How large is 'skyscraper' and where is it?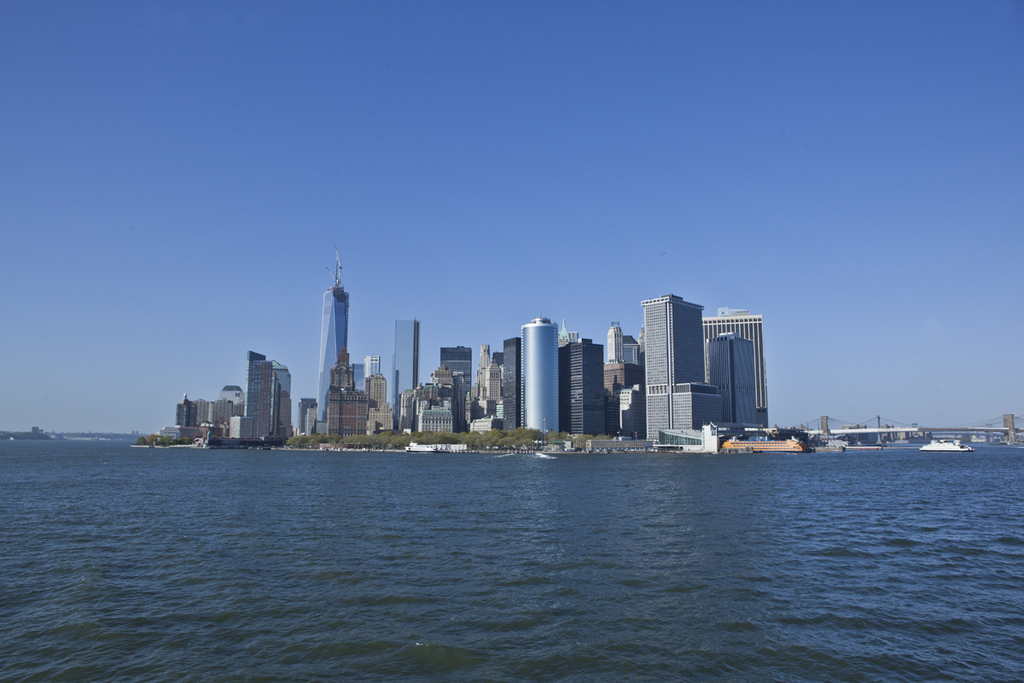
Bounding box: x1=473, y1=346, x2=503, y2=435.
